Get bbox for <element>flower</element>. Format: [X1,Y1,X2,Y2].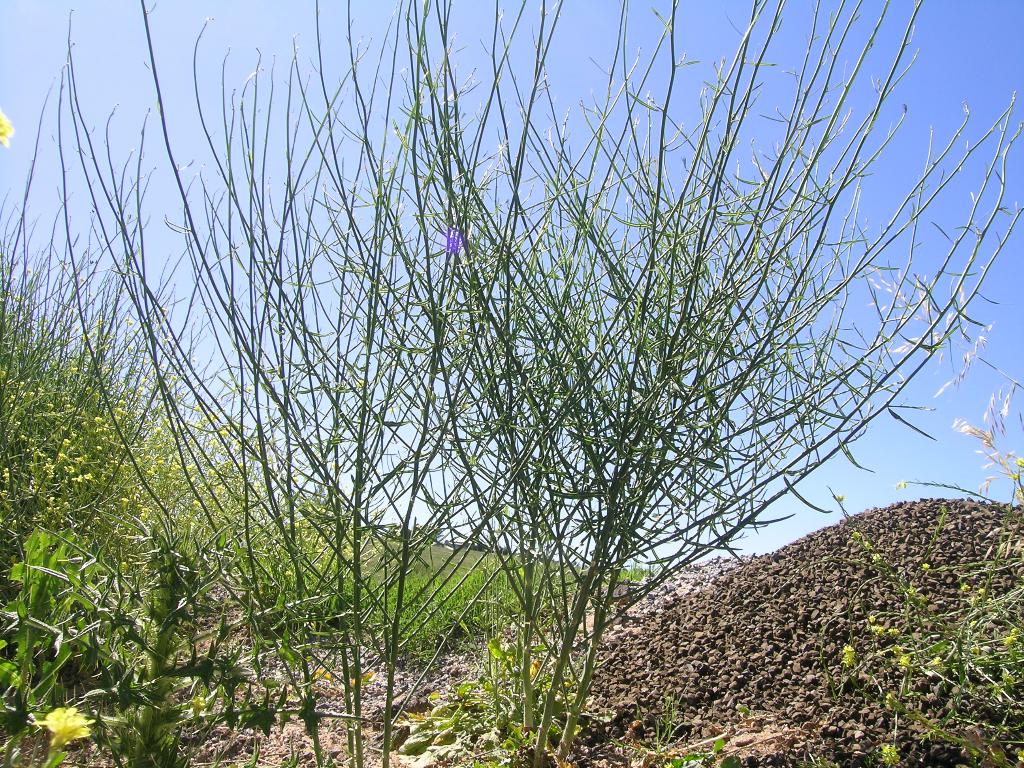
[360,669,376,685].
